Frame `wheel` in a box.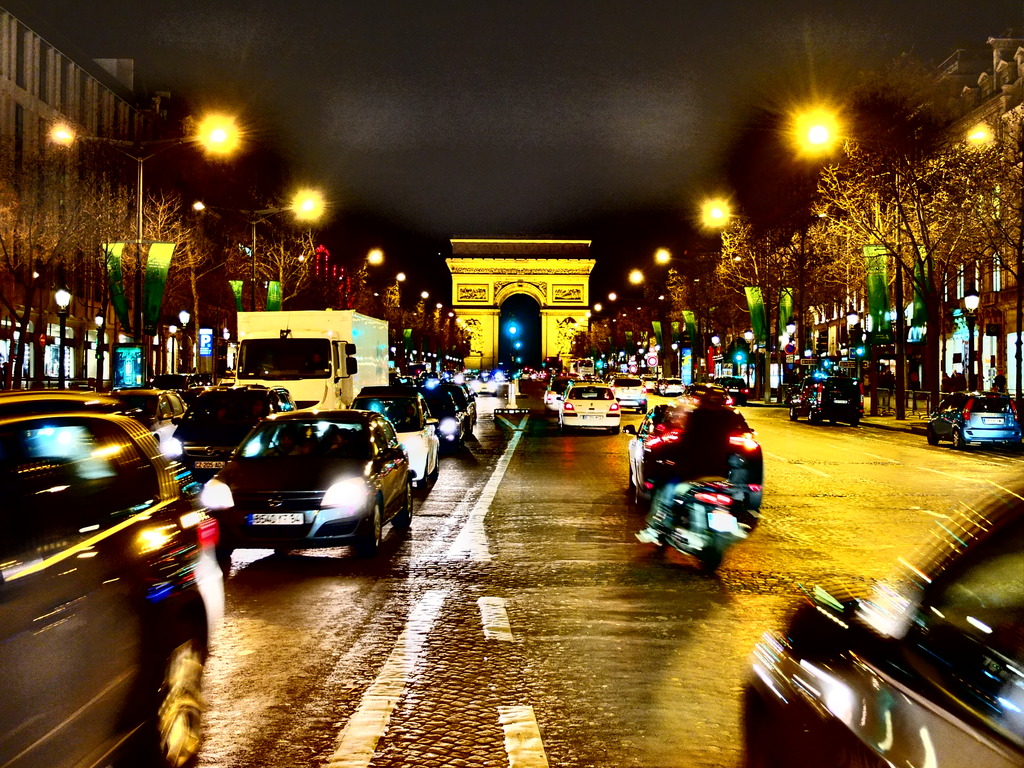
[808,408,816,424].
